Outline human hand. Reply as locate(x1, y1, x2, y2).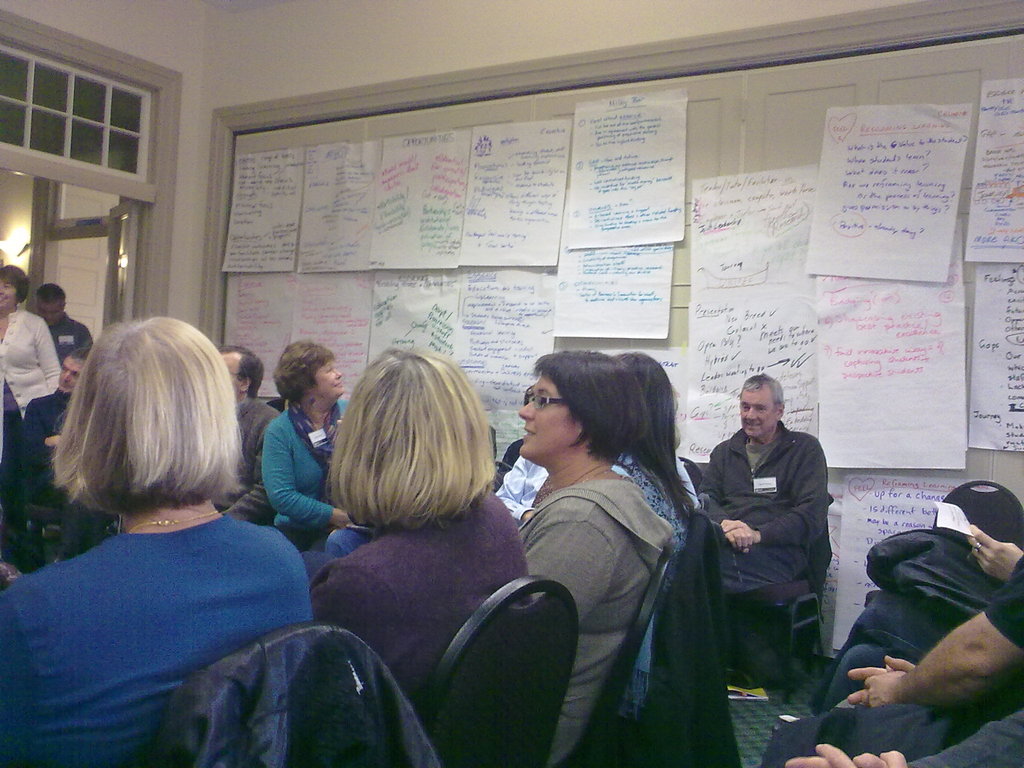
locate(721, 518, 755, 540).
